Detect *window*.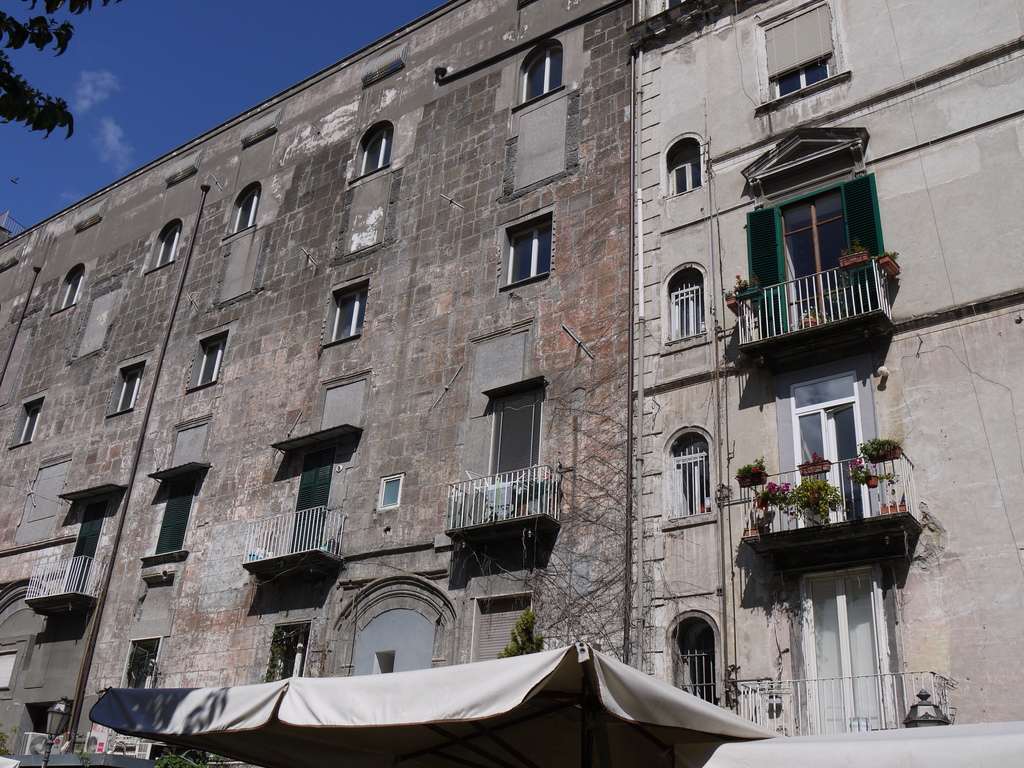
Detected at pyautogui.locateOnScreen(190, 337, 225, 388).
